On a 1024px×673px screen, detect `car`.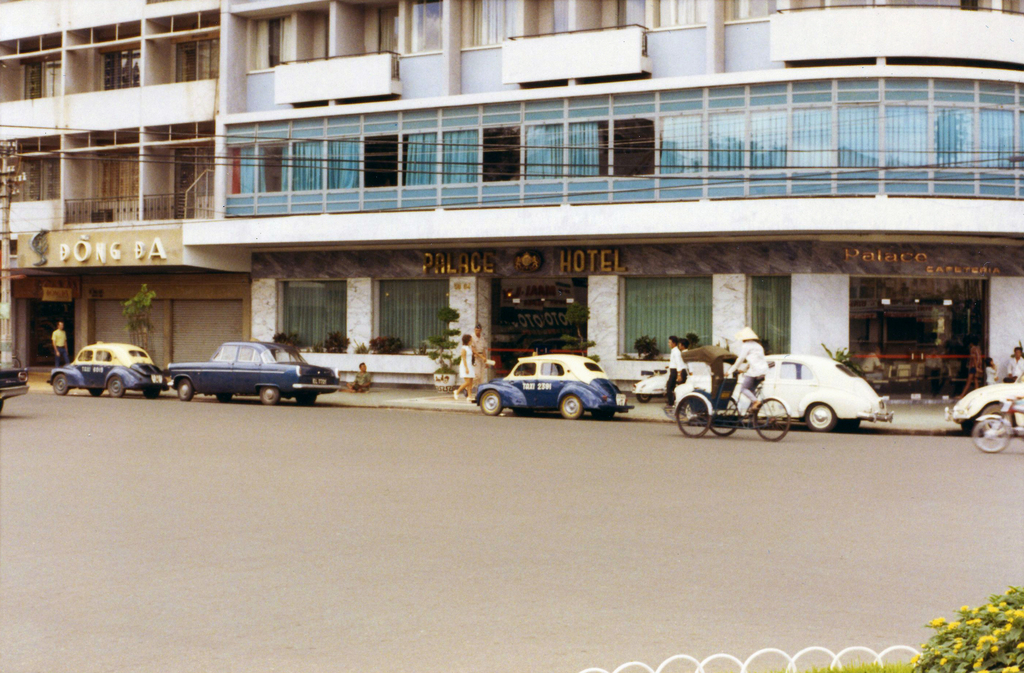
locate(45, 341, 170, 399).
